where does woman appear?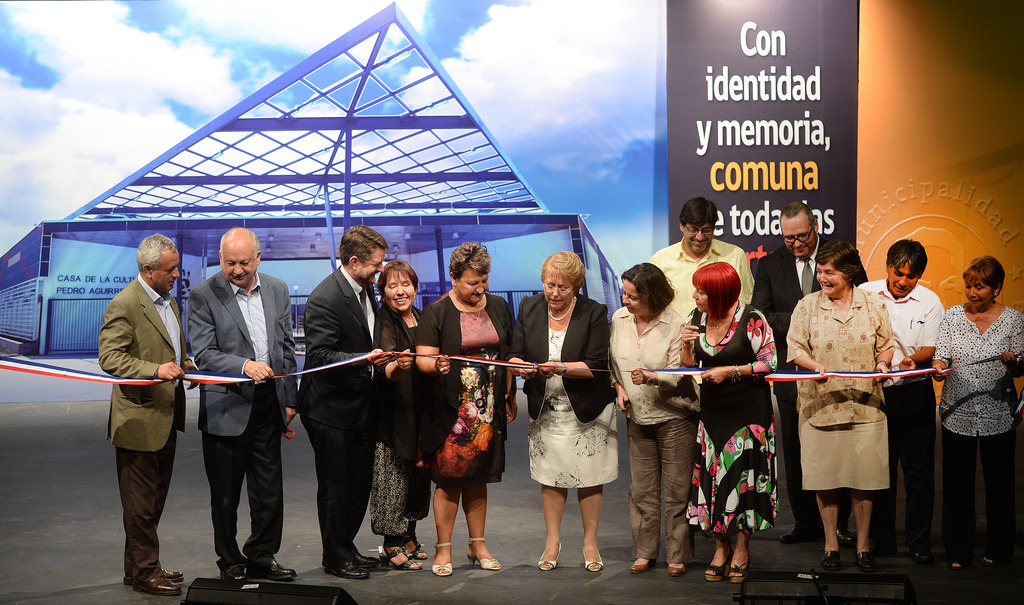
Appears at [931,254,1023,574].
